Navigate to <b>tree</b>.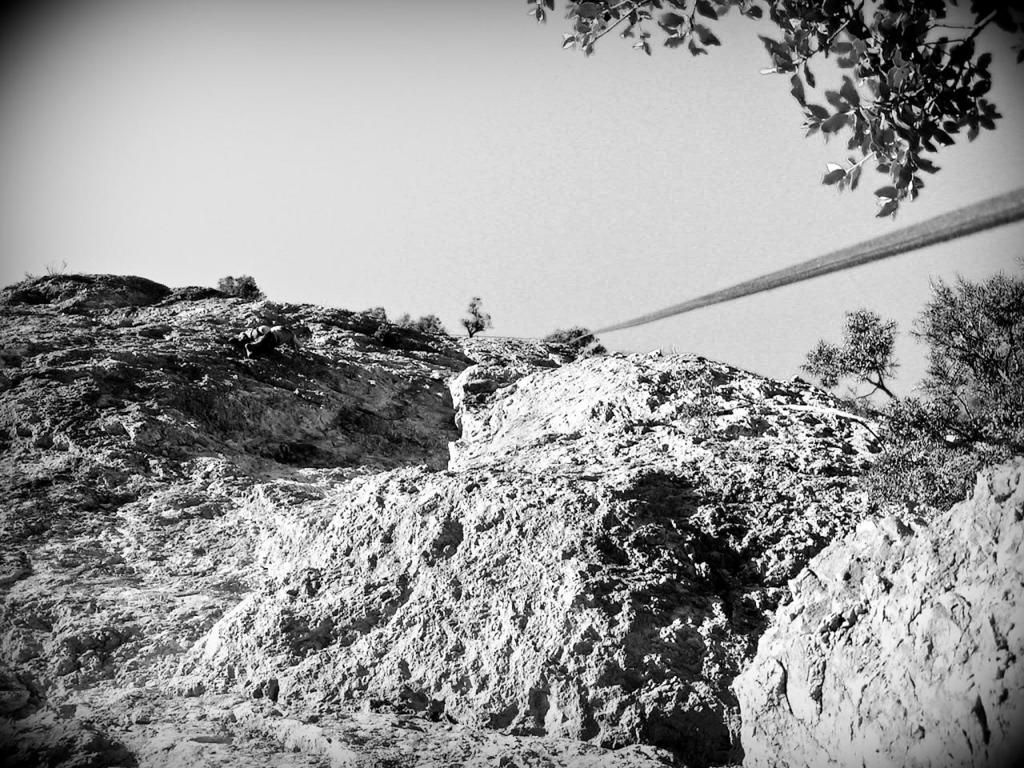
Navigation target: detection(213, 271, 263, 302).
